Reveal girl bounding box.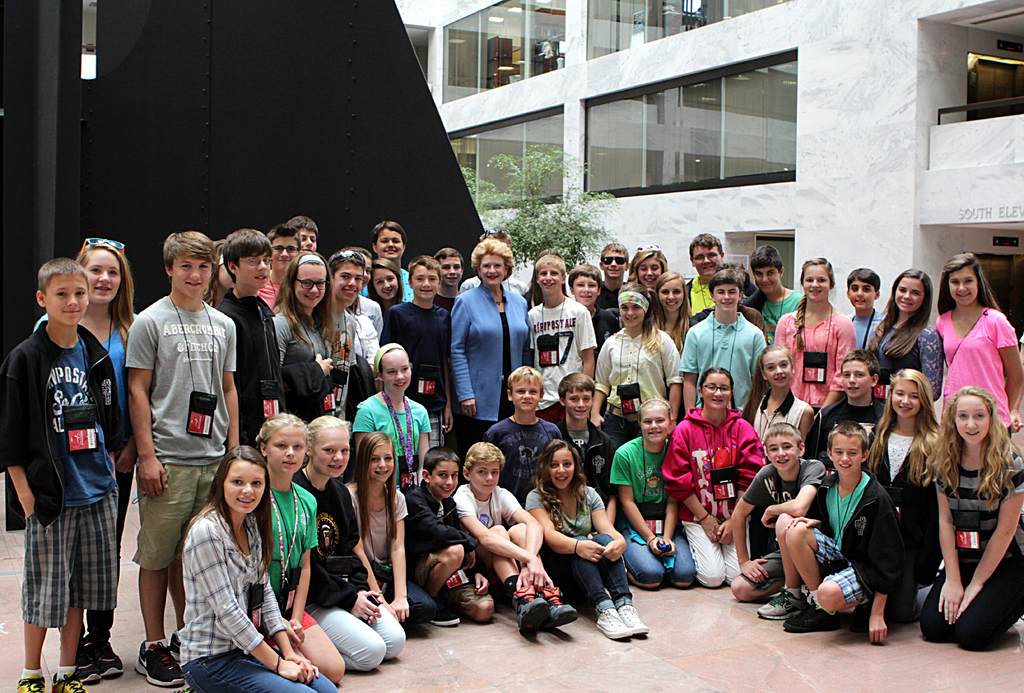
Revealed: <box>627,241,672,288</box>.
